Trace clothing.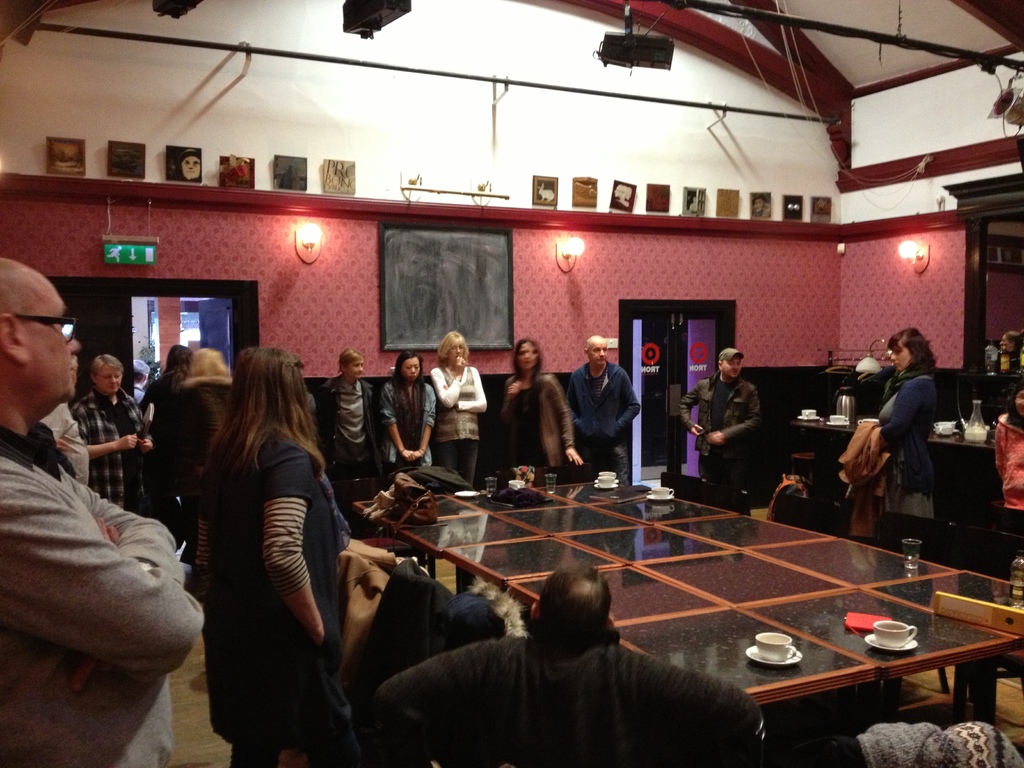
Traced to (500, 371, 577, 478).
